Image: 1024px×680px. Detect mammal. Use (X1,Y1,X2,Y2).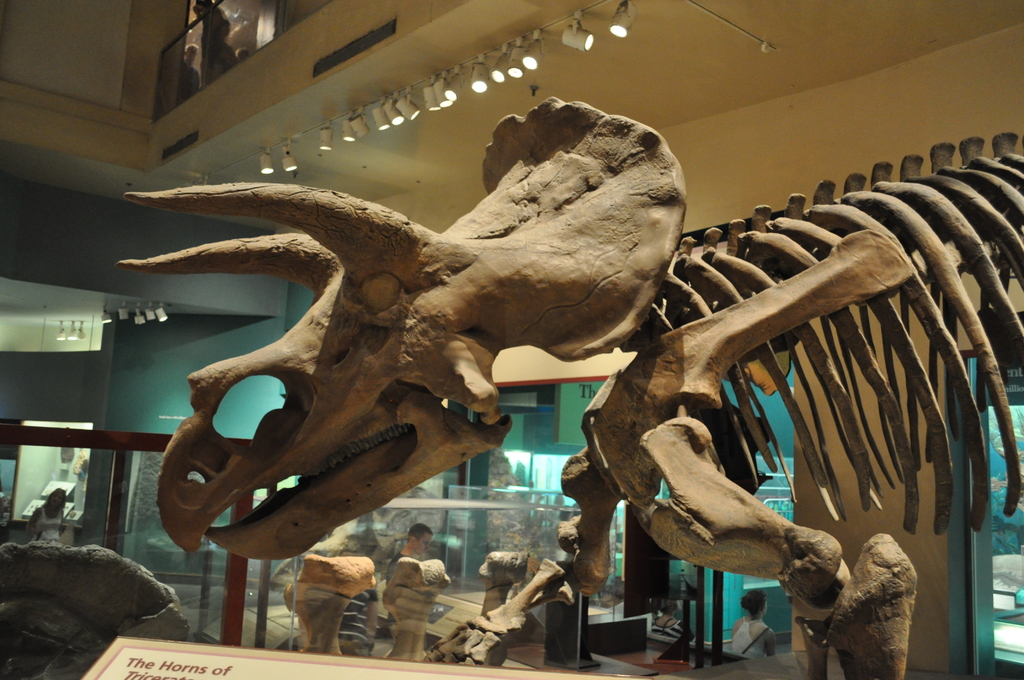
(28,493,68,544).
